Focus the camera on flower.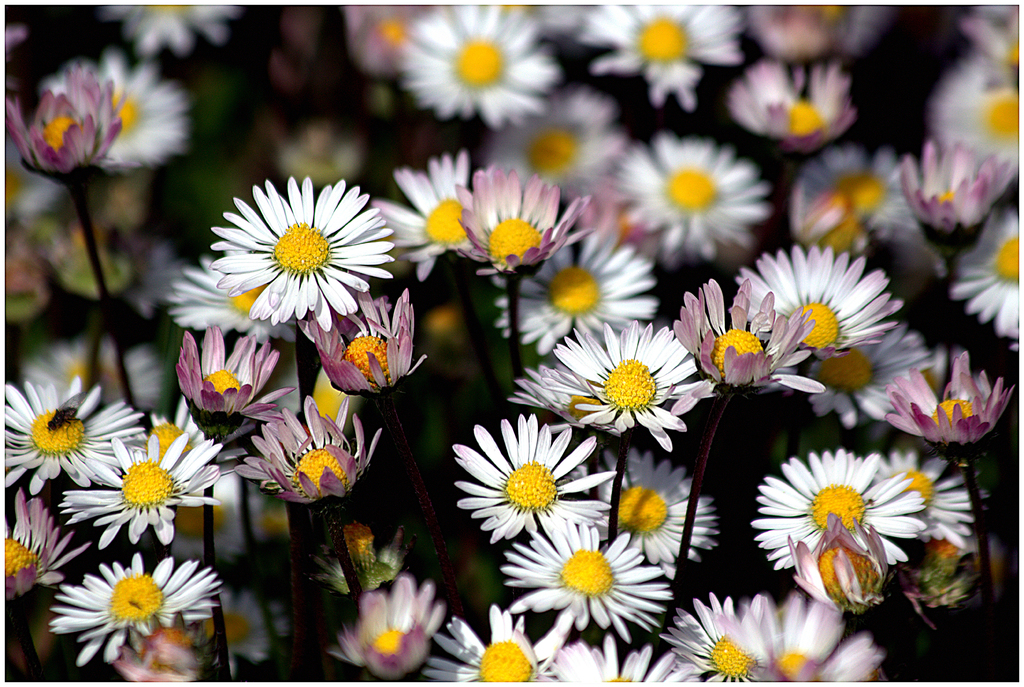
Focus region: <region>425, 605, 576, 686</region>.
